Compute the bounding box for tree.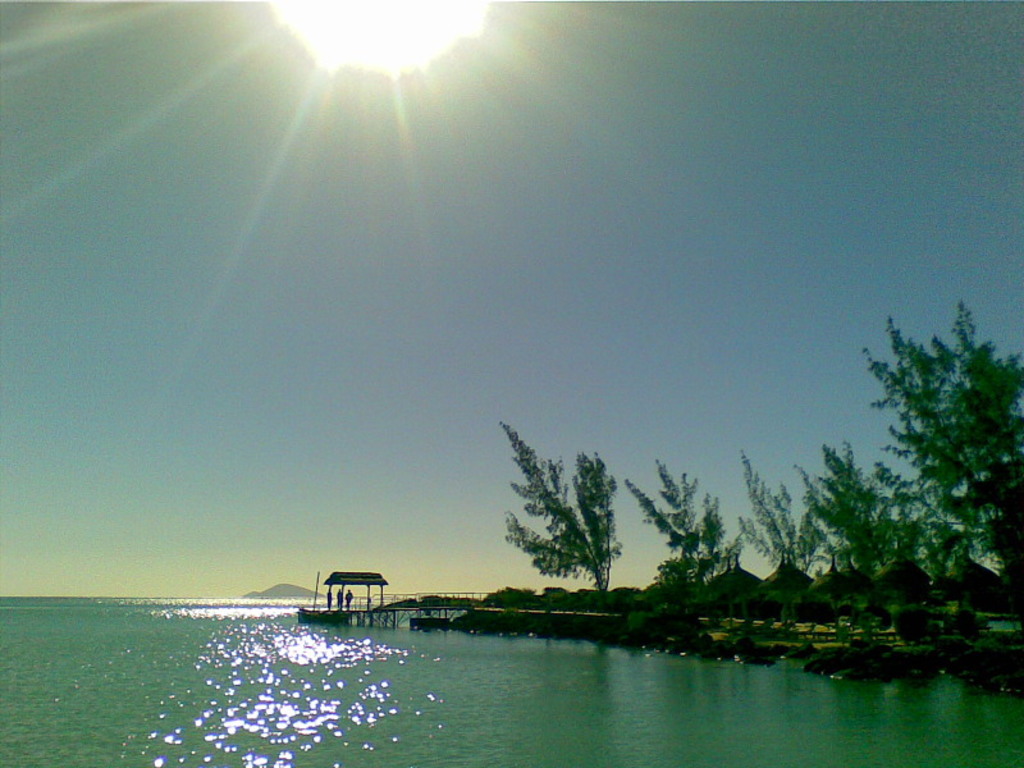
rect(499, 419, 635, 616).
